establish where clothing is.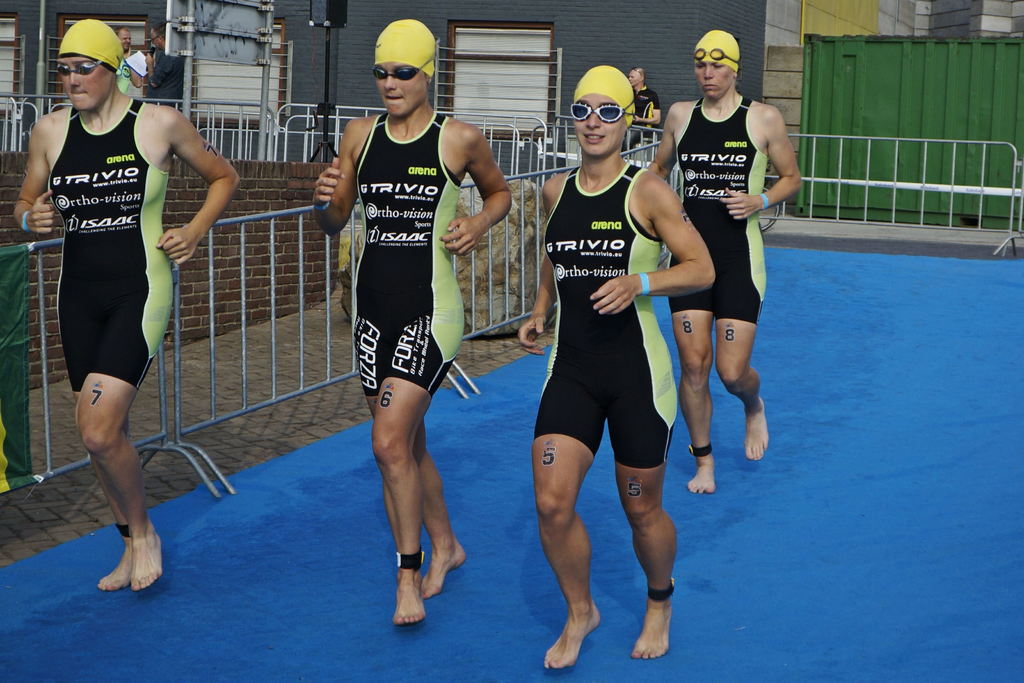
Established at (622, 84, 662, 154).
